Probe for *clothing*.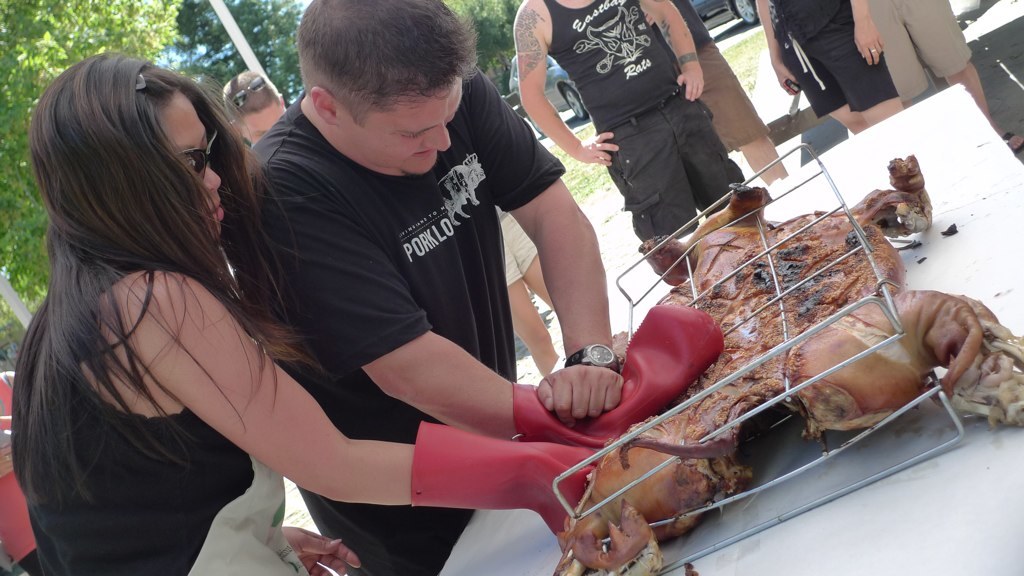
Probe result: bbox=[215, 104, 565, 575].
